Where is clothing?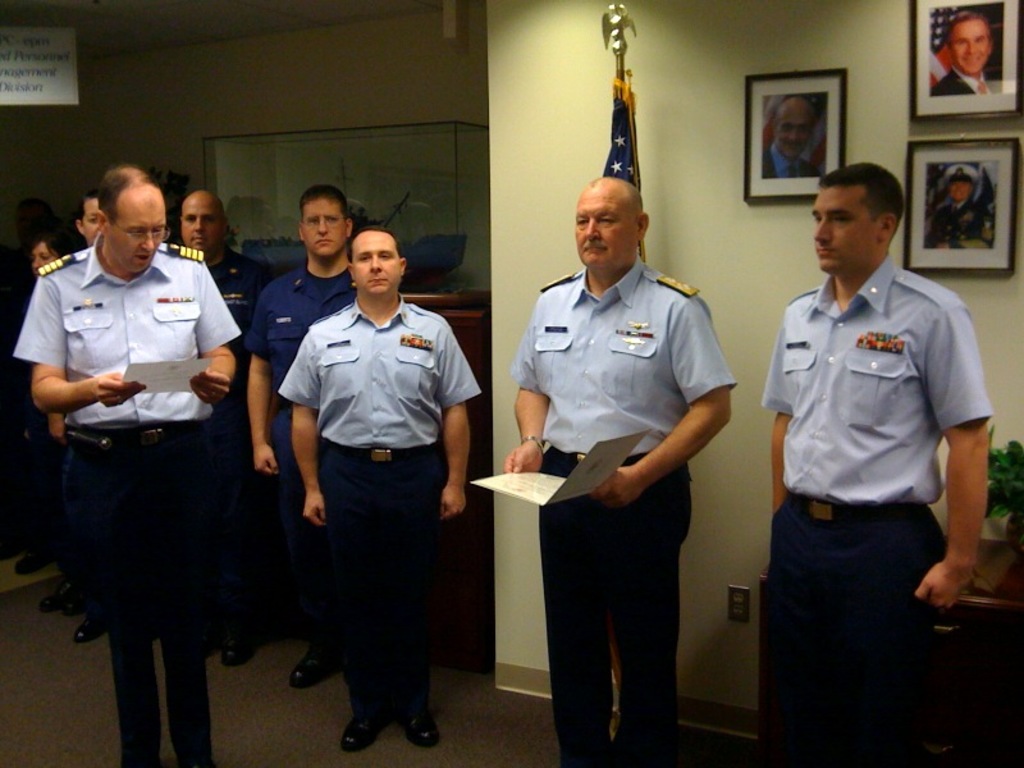
210 252 266 372.
